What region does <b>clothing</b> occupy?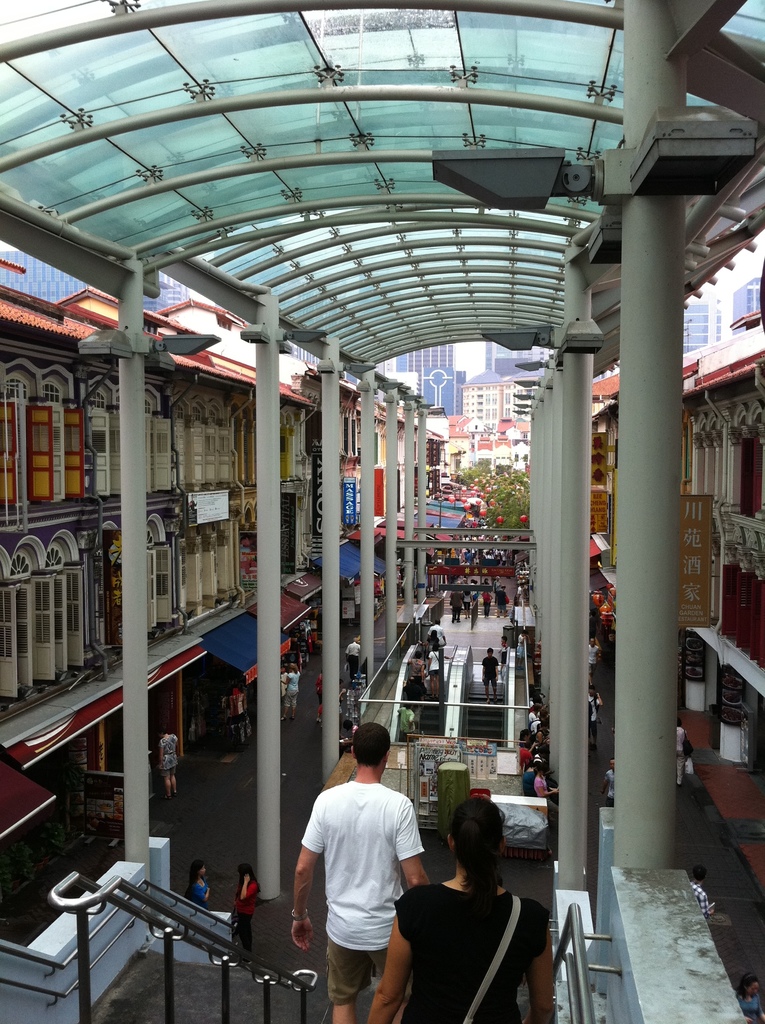
select_region(430, 652, 440, 682).
